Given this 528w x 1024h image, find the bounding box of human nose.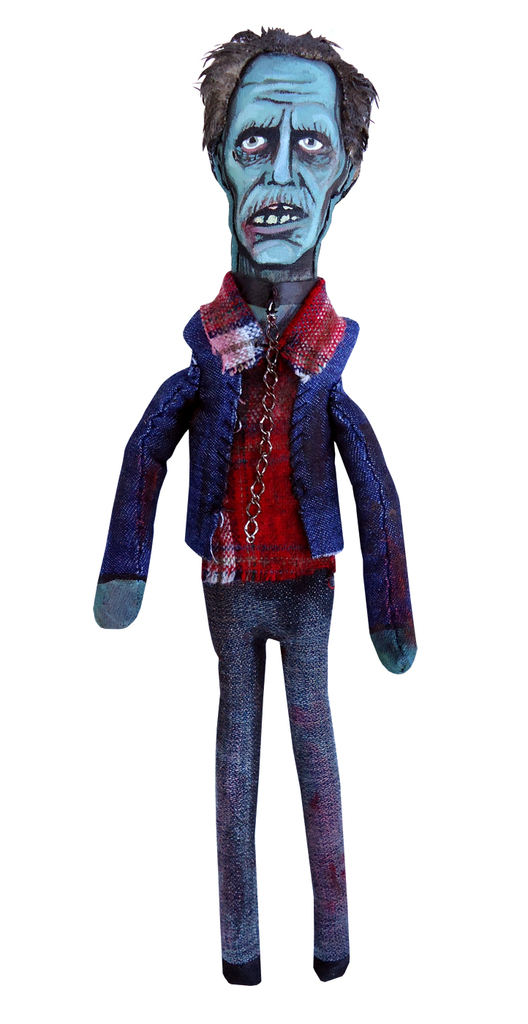
BBox(268, 135, 299, 188).
